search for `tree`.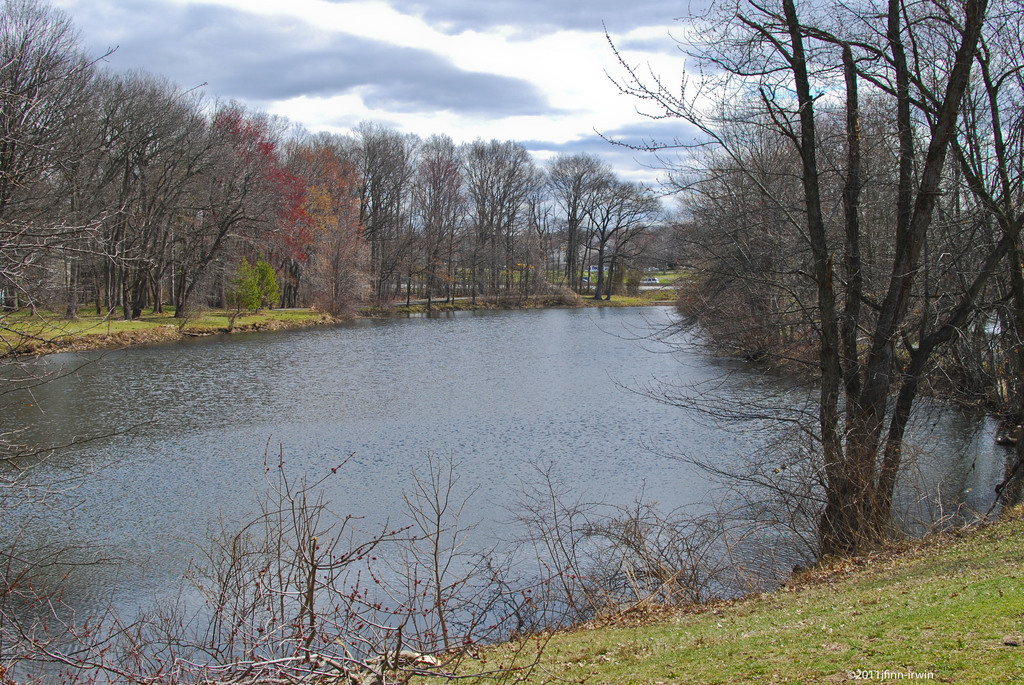
Found at (left=298, top=126, right=375, bottom=320).
